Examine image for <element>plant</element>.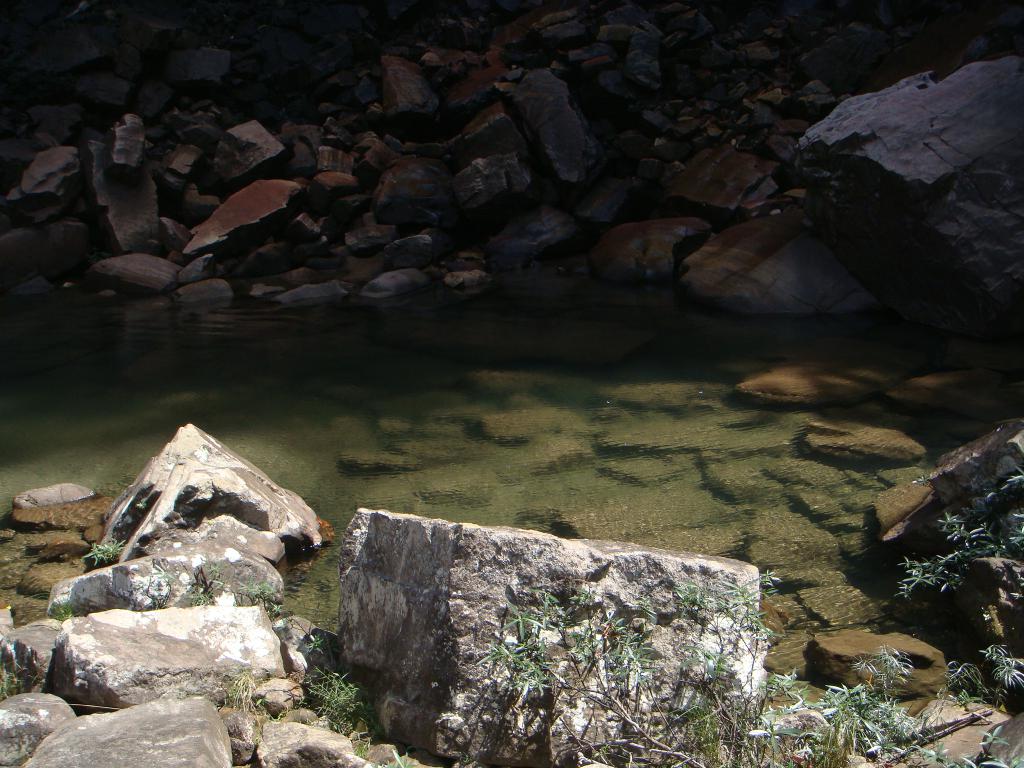
Examination result: bbox(561, 578, 652, 711).
